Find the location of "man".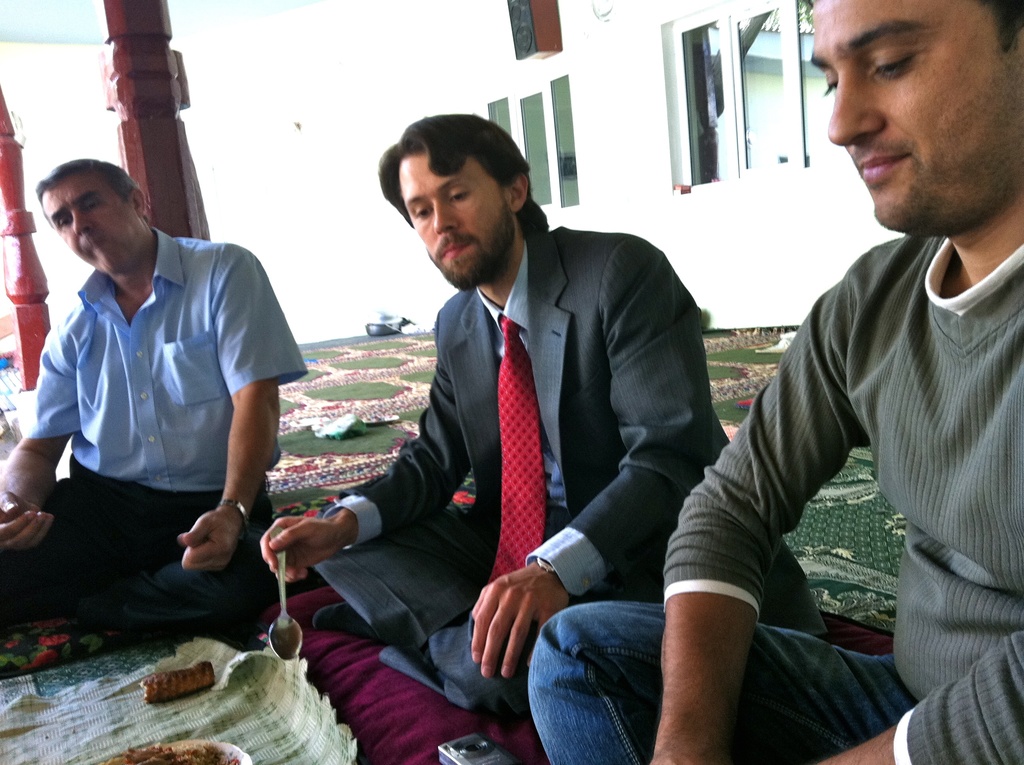
Location: pyautogui.locateOnScreen(15, 124, 297, 673).
